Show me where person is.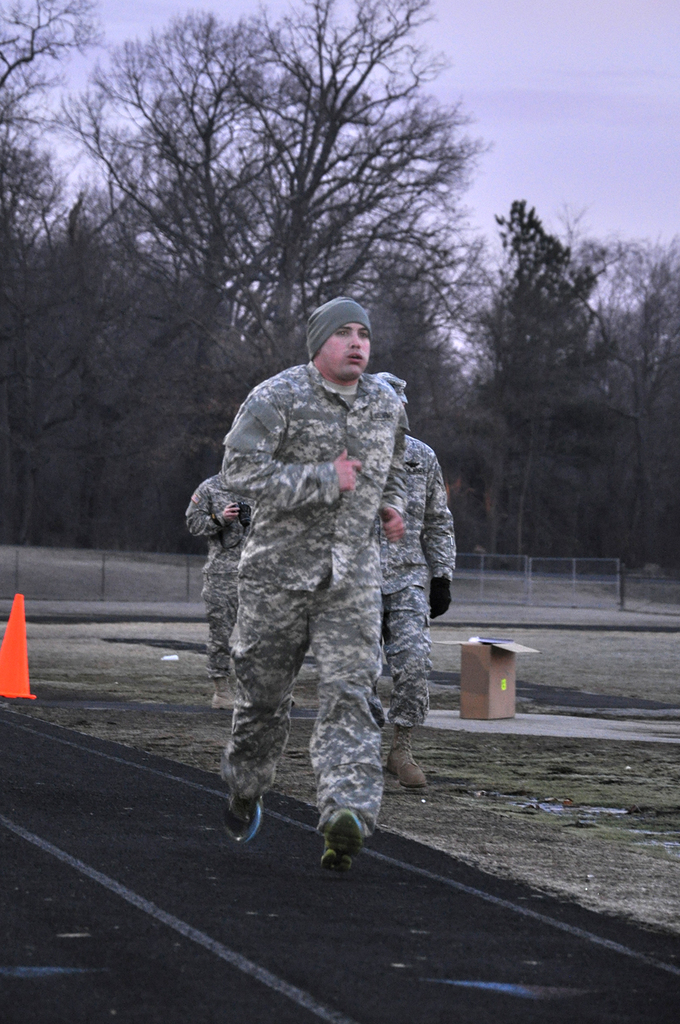
person is at 189:294:443:878.
